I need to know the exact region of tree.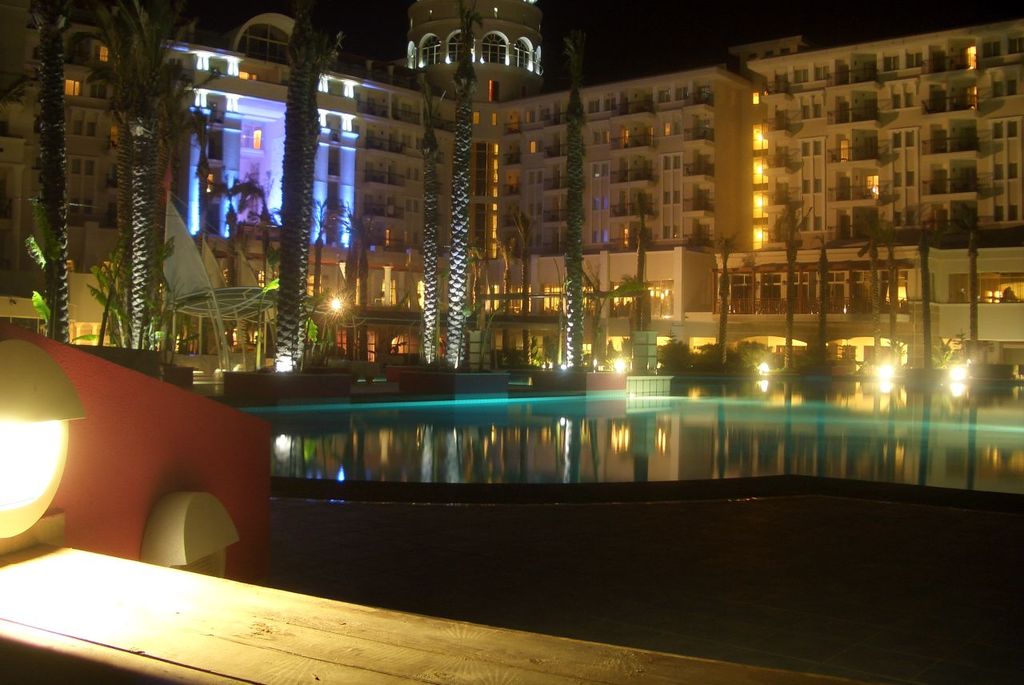
Region: box=[450, 6, 477, 366].
